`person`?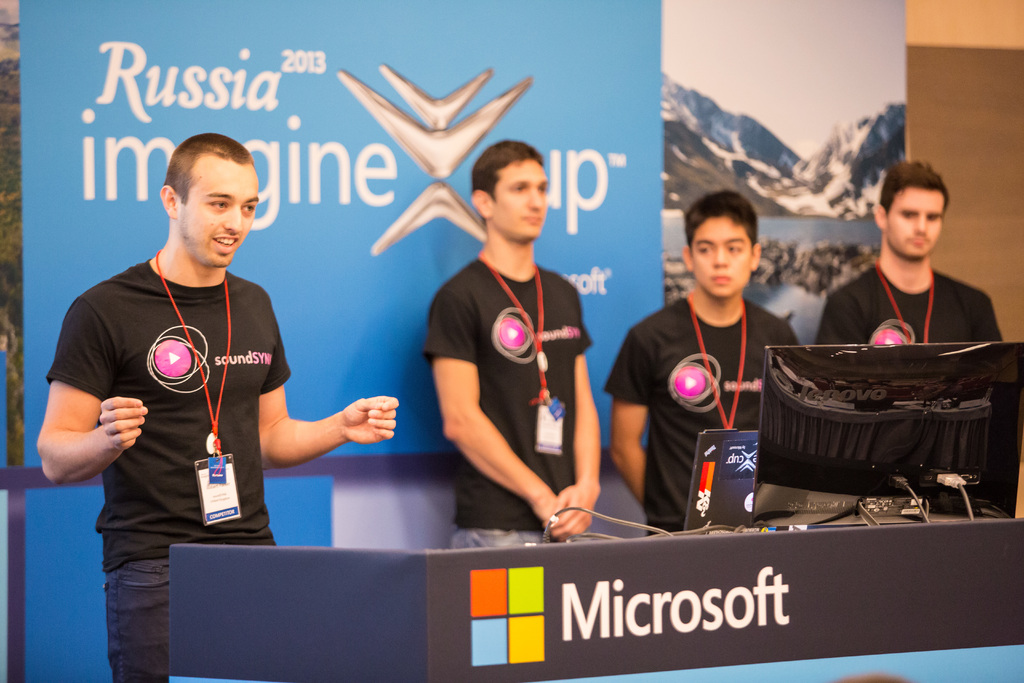
l=604, t=187, r=803, b=536
